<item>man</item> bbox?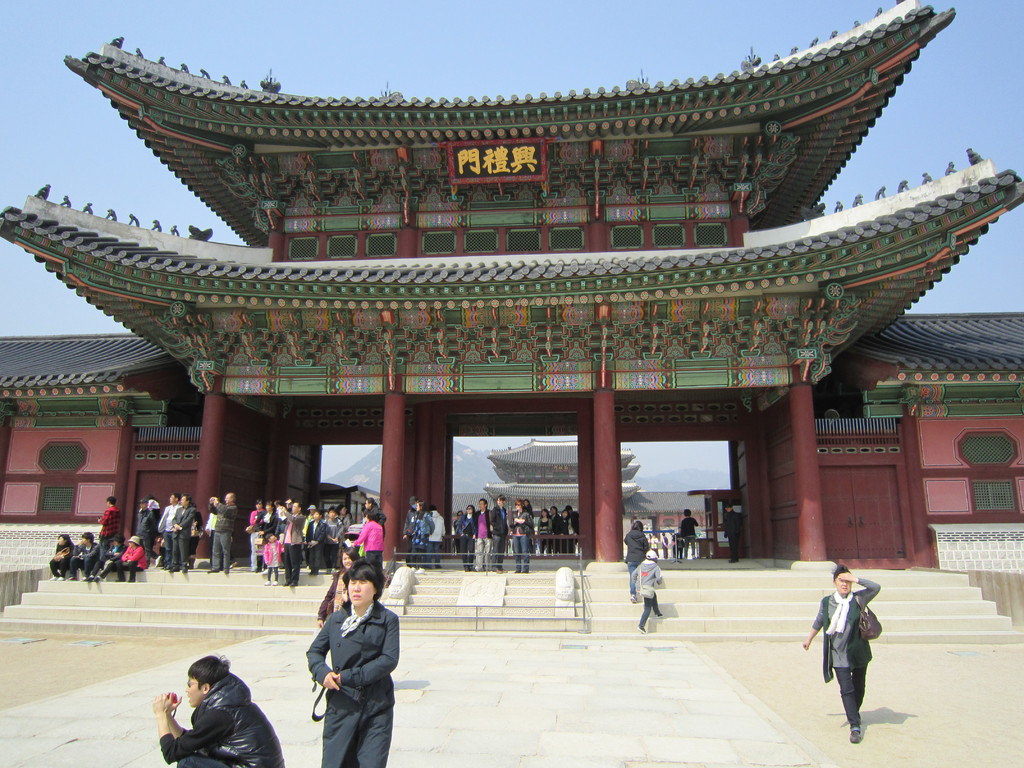
Rect(492, 493, 510, 574)
